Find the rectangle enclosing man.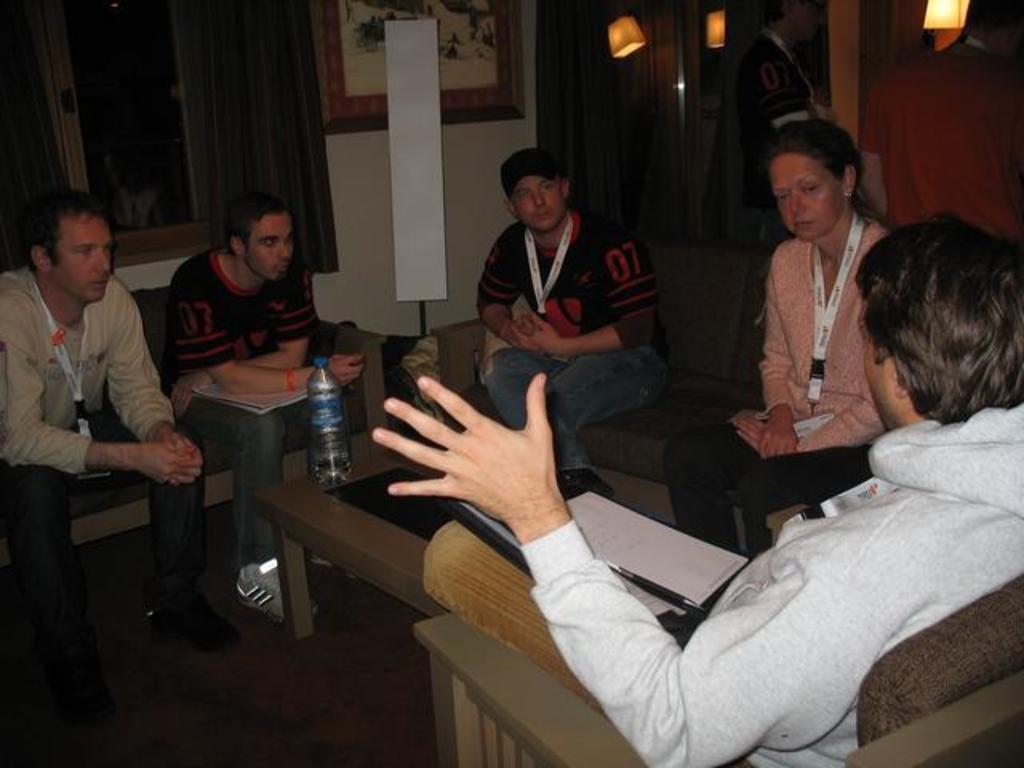
469:147:688:526.
